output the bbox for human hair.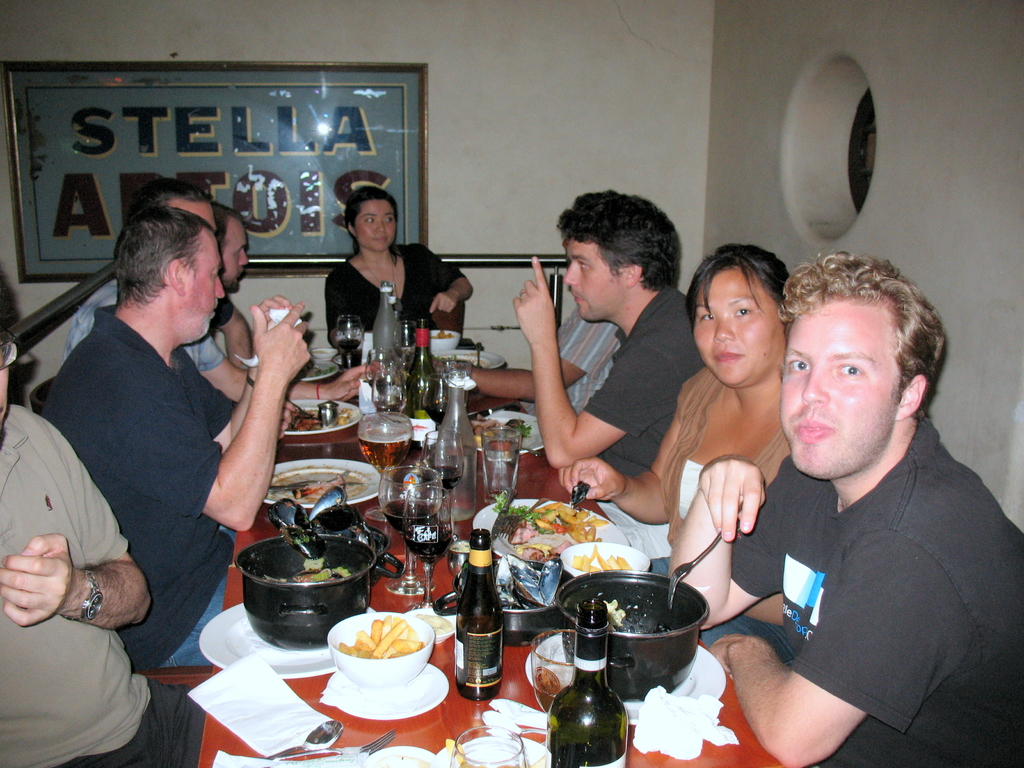
x1=205, y1=198, x2=239, y2=248.
